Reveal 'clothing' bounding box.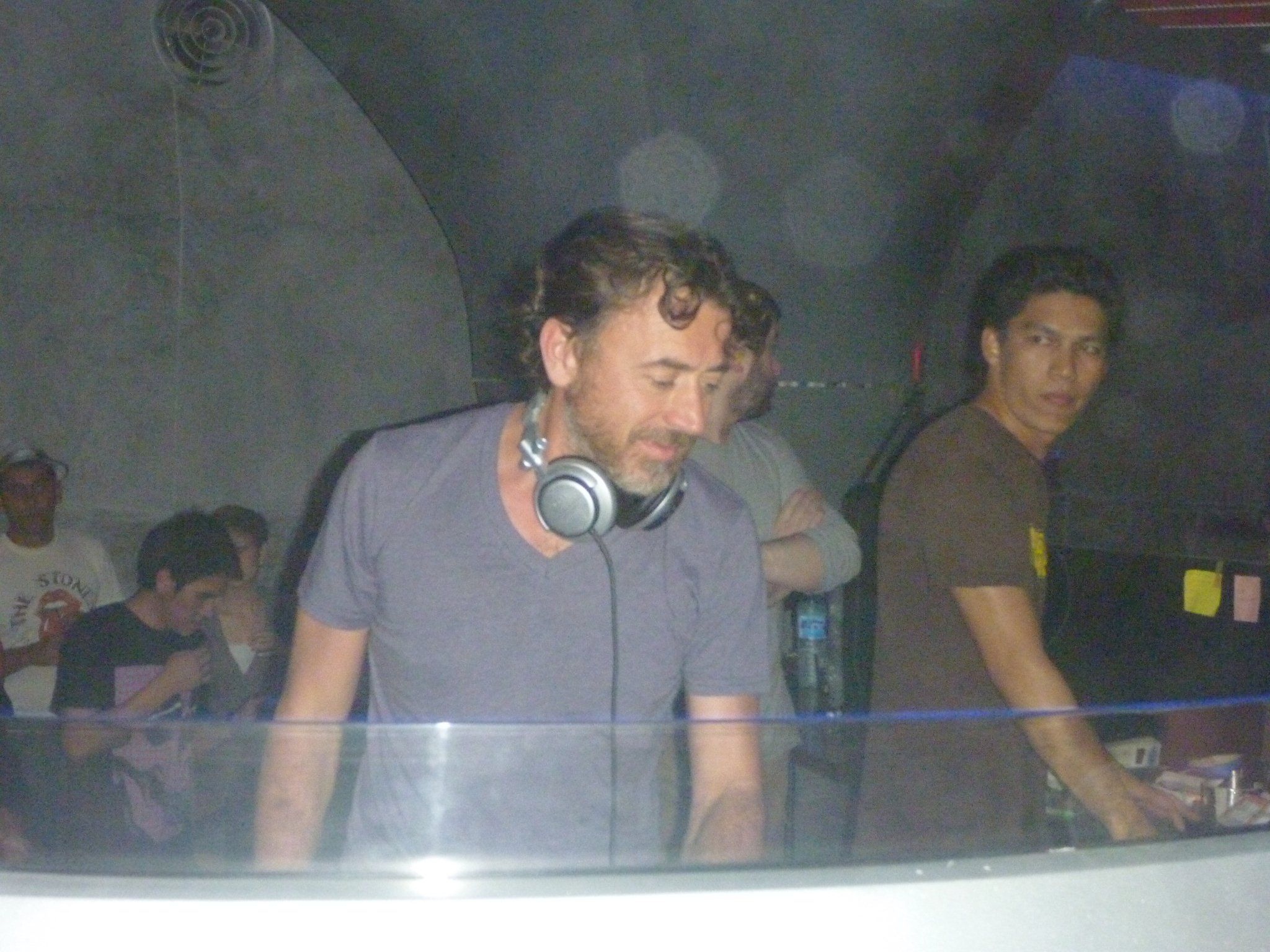
Revealed: left=427, top=260, right=538, bottom=533.
